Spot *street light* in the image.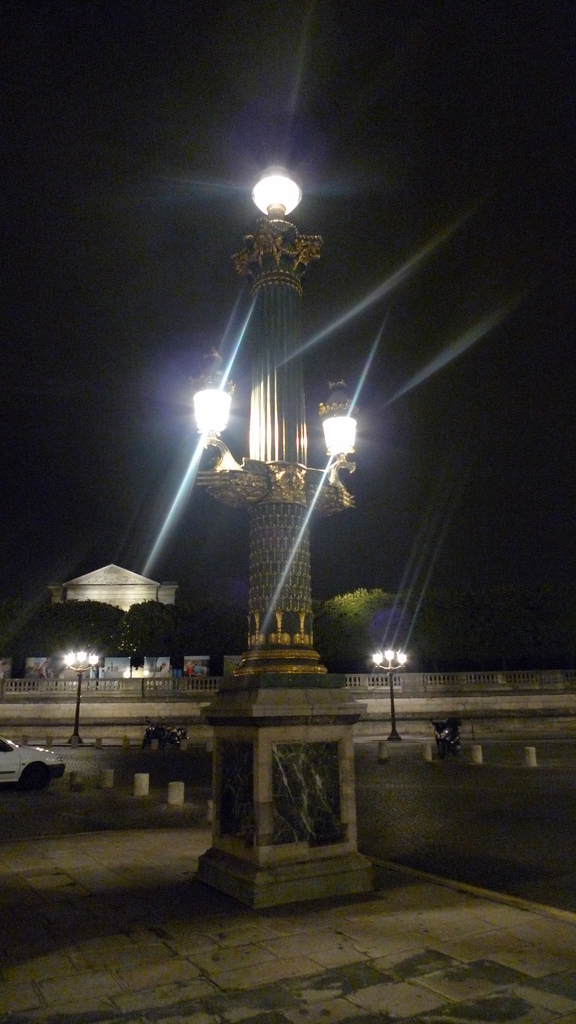
*street light* found at select_region(189, 340, 236, 451).
